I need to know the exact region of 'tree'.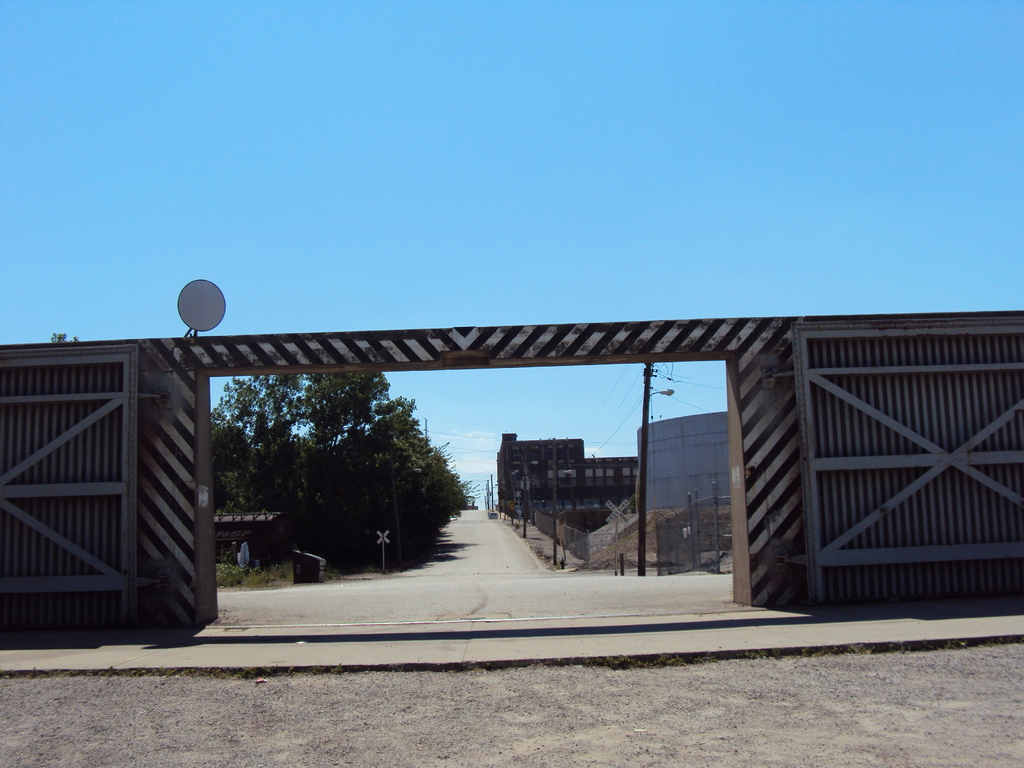
Region: bbox=[205, 378, 298, 444].
